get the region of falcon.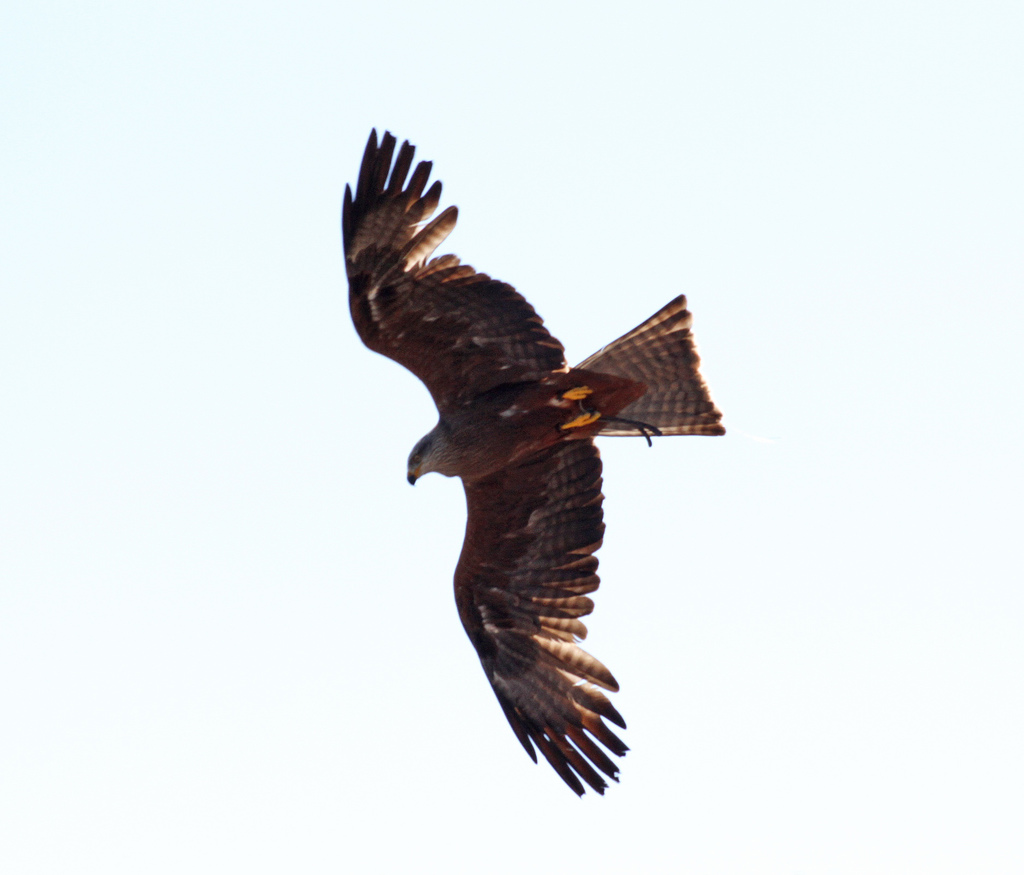
<box>342,118,730,801</box>.
